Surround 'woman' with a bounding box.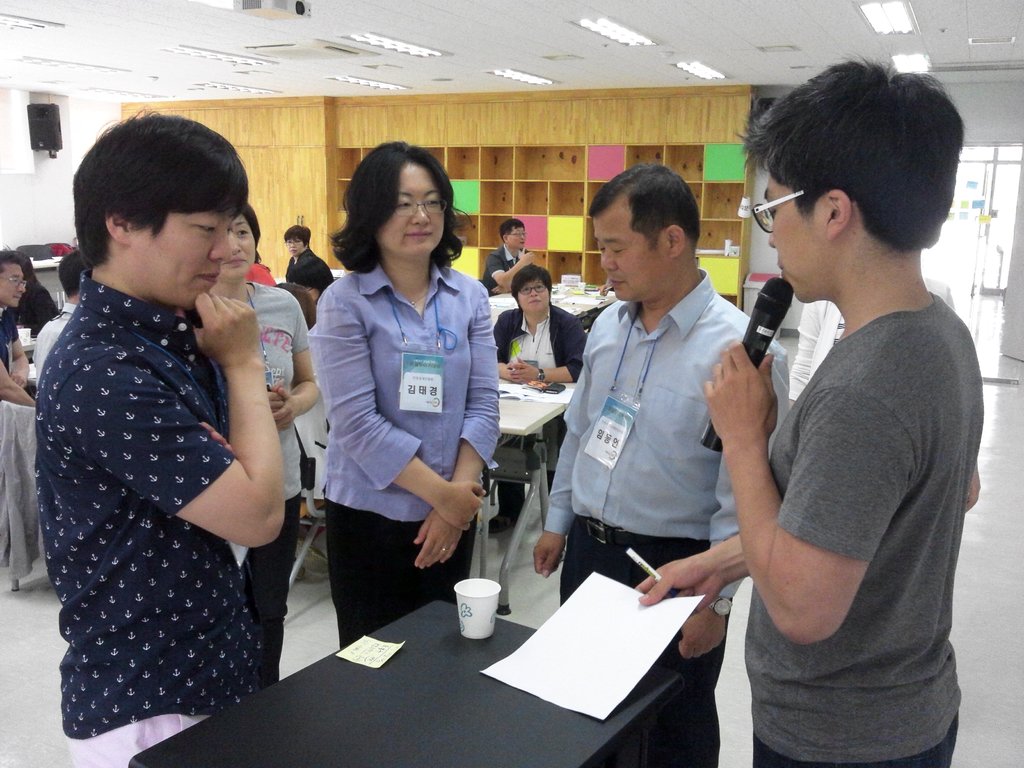
489 265 586 533.
